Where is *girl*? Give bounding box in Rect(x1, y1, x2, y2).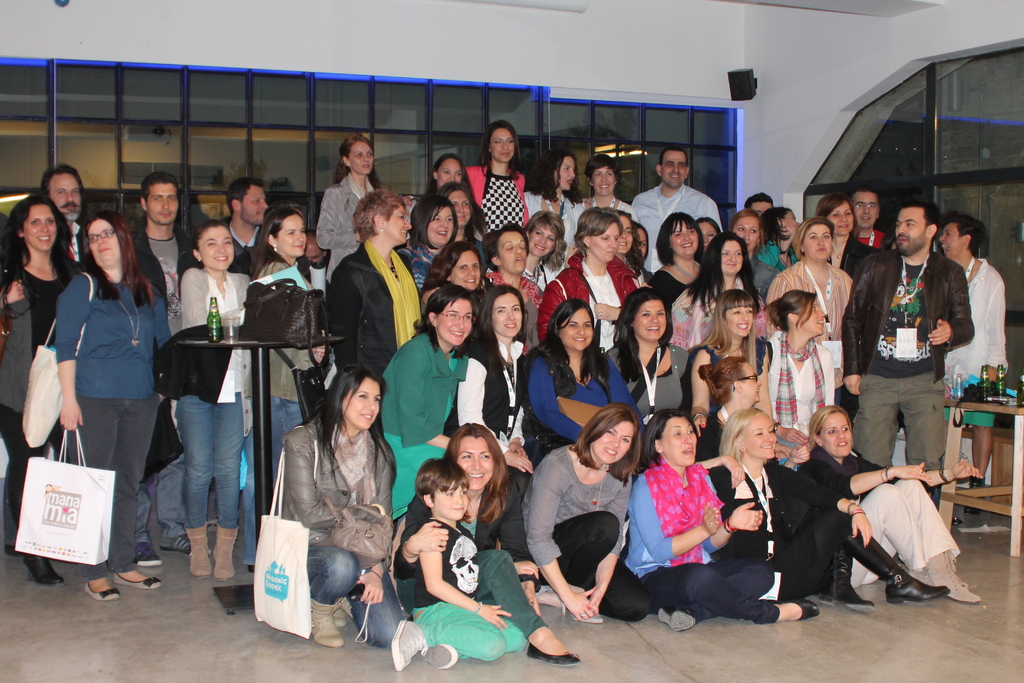
Rect(765, 285, 834, 422).
